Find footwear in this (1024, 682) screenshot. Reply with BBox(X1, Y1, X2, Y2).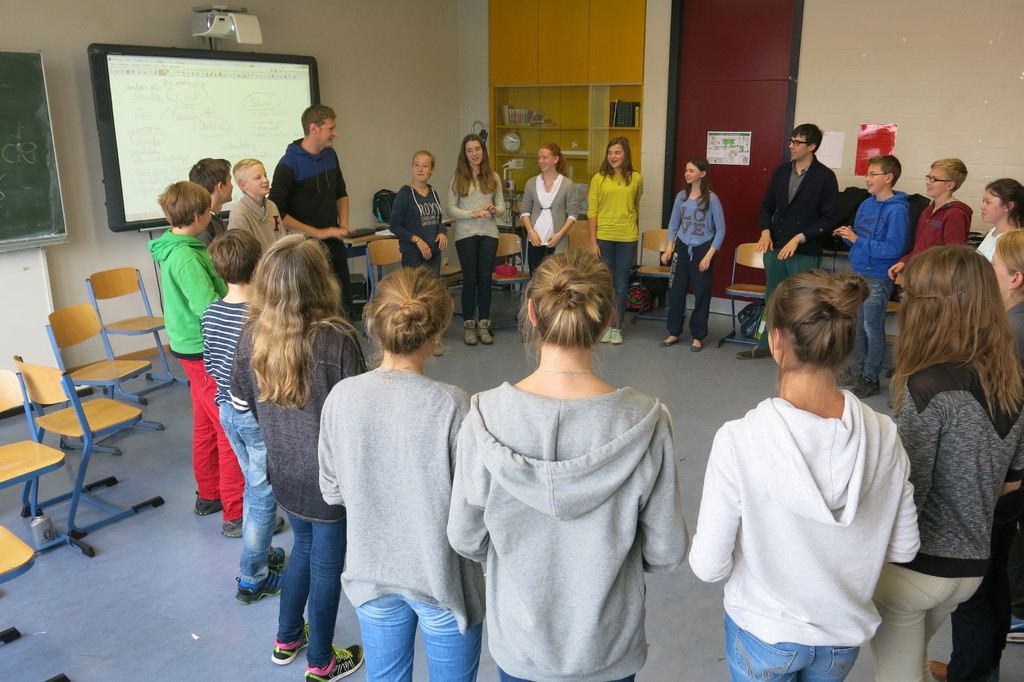
BBox(833, 370, 861, 386).
